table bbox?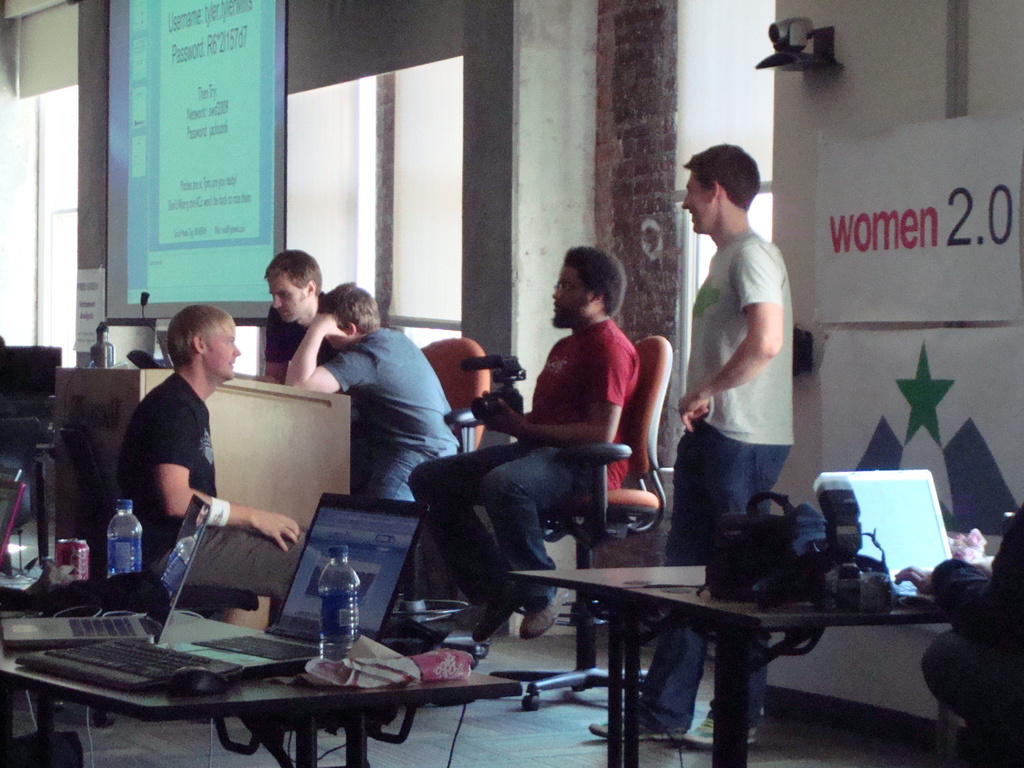
bbox(0, 627, 524, 767)
